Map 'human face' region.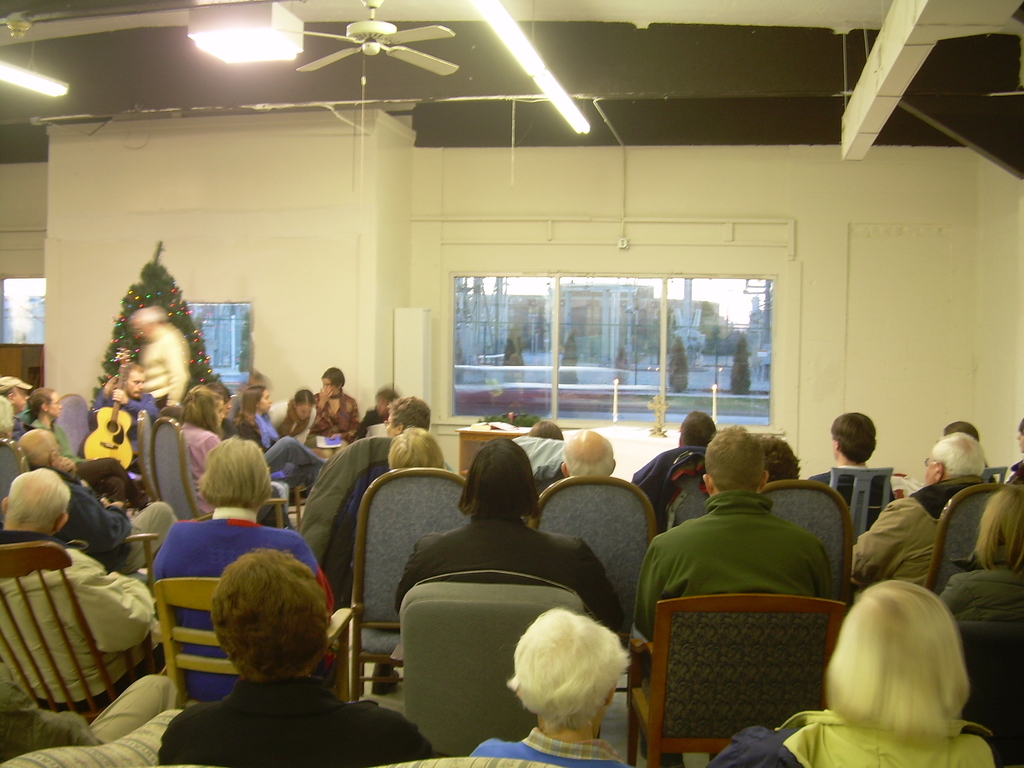
Mapped to bbox(45, 394, 63, 419).
